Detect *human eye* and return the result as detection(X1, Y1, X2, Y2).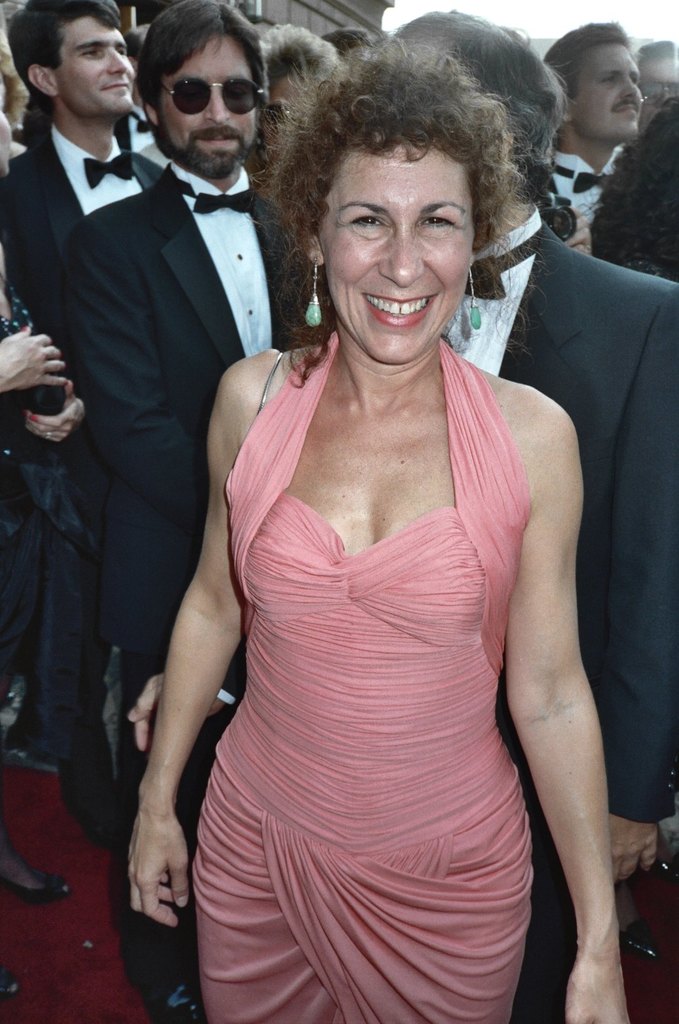
detection(223, 85, 248, 99).
